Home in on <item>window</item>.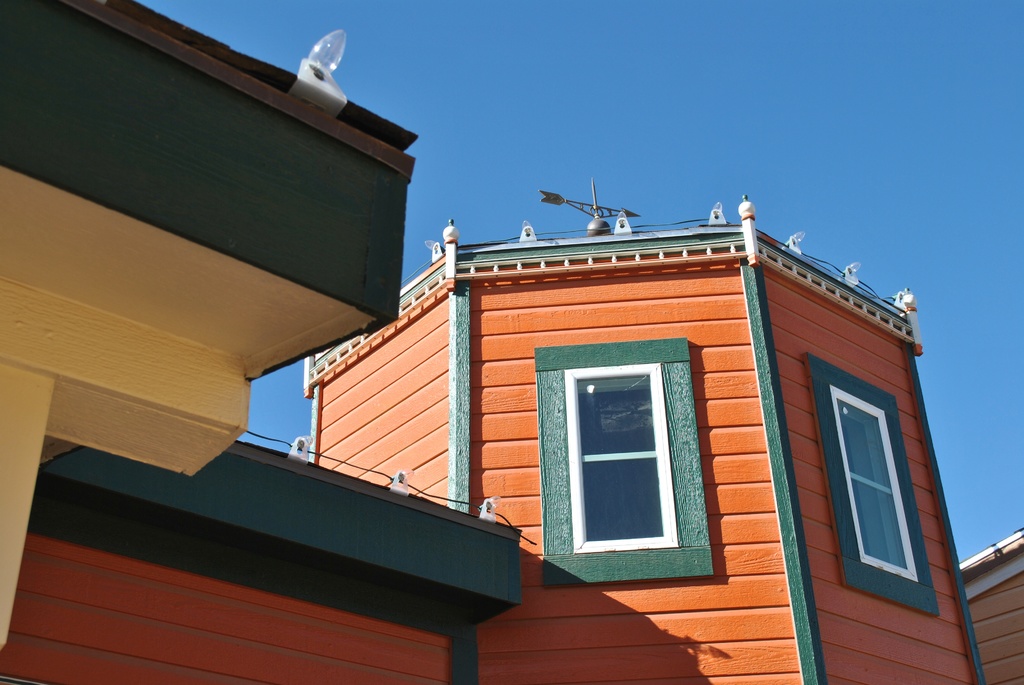
Homed in at (565,361,674,546).
